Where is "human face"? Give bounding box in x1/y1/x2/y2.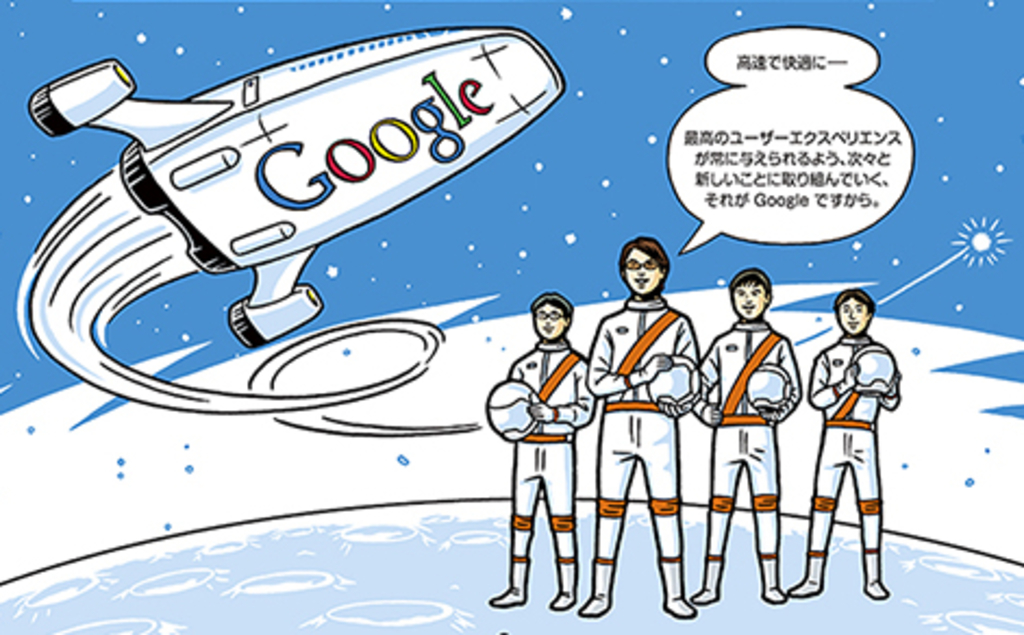
533/300/572/339.
